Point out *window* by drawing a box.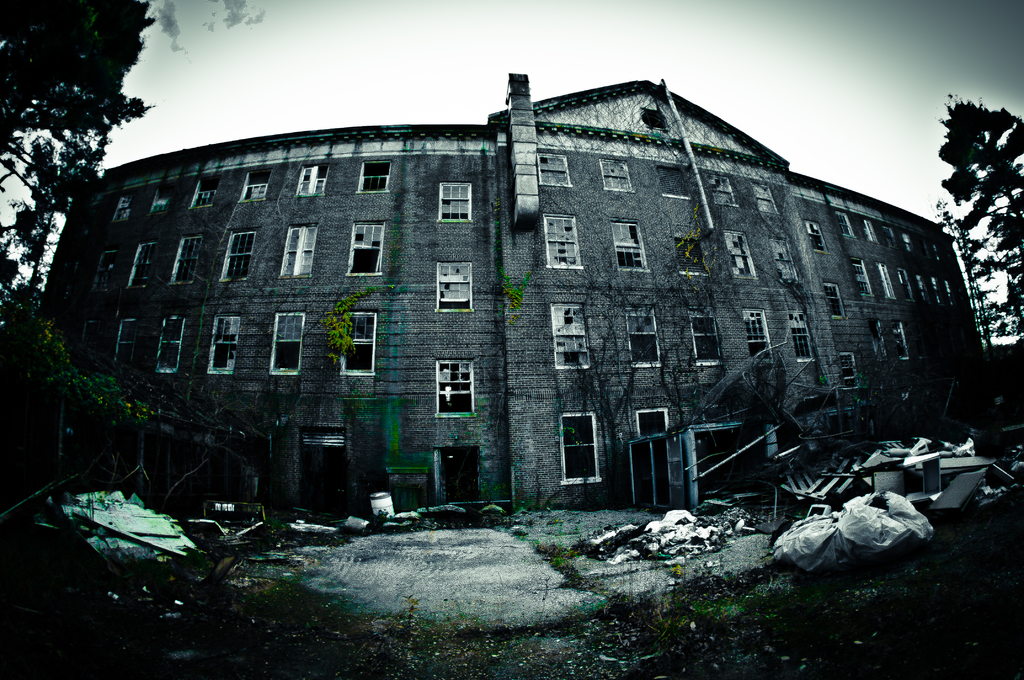
[851, 258, 871, 292].
